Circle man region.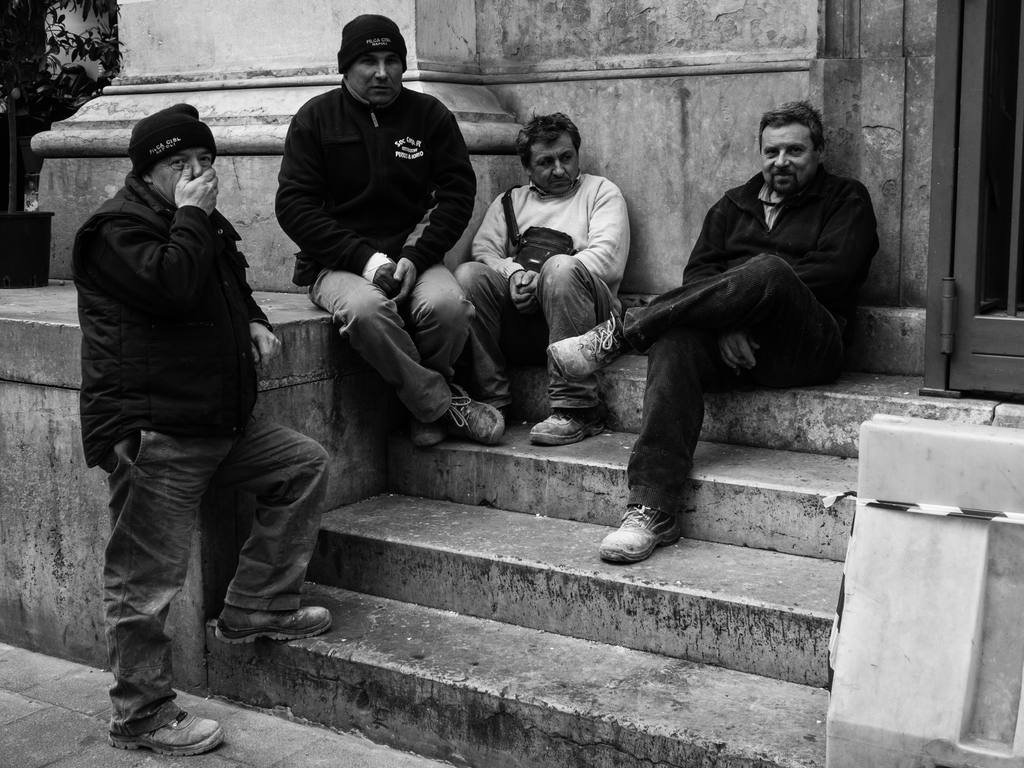
Region: box(272, 9, 520, 436).
